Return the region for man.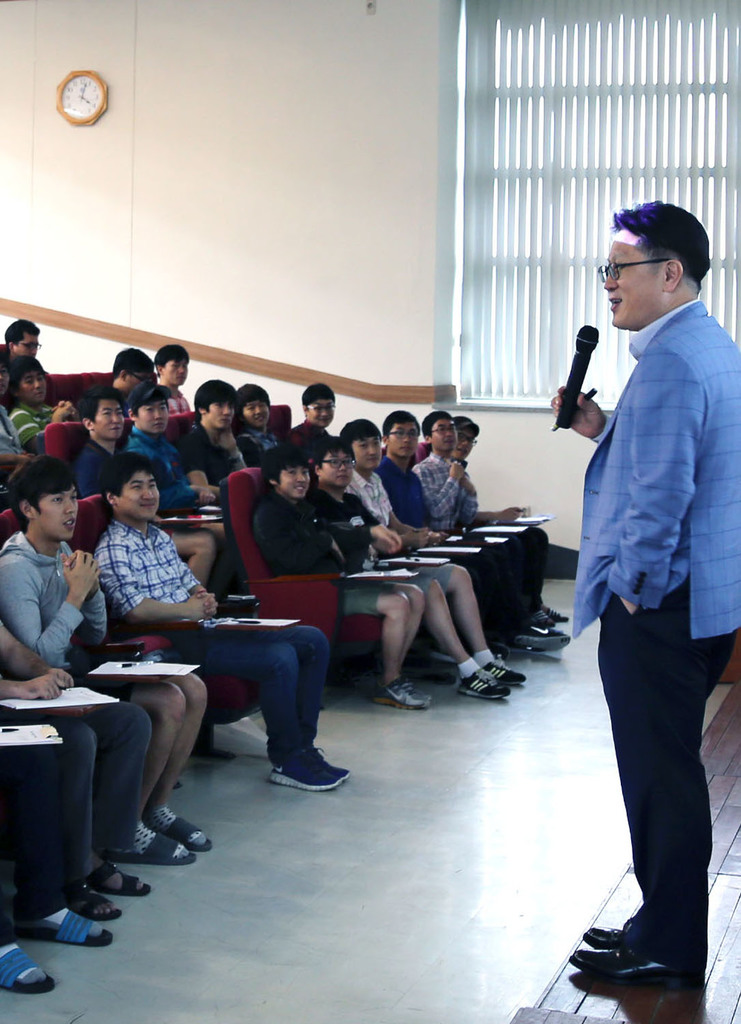
125 390 233 524.
